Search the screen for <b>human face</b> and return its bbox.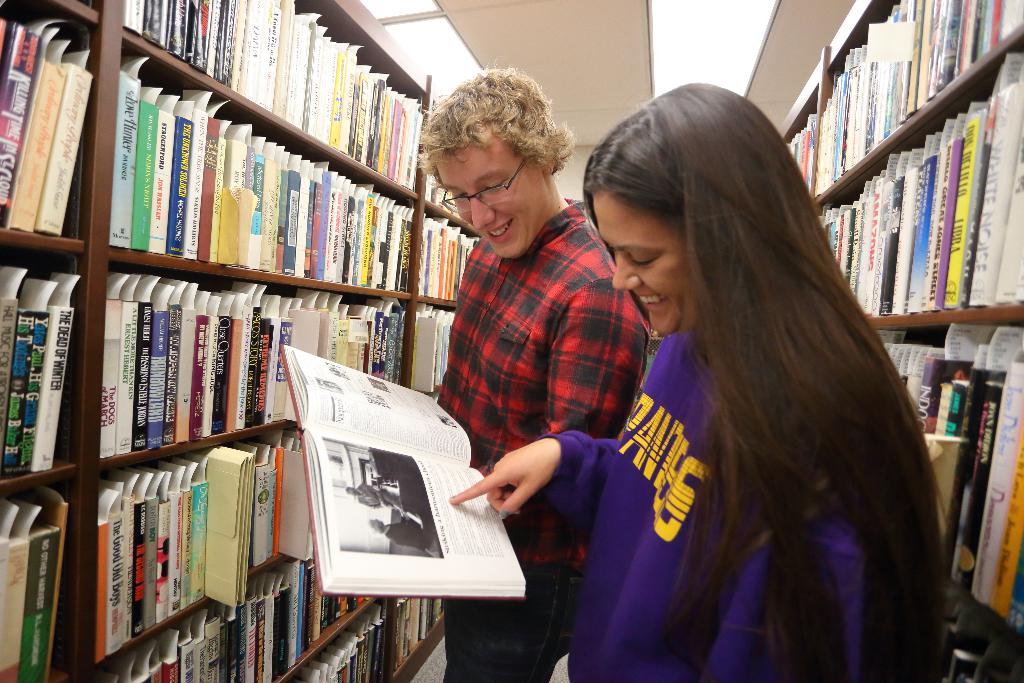
Found: x1=593, y1=193, x2=688, y2=340.
